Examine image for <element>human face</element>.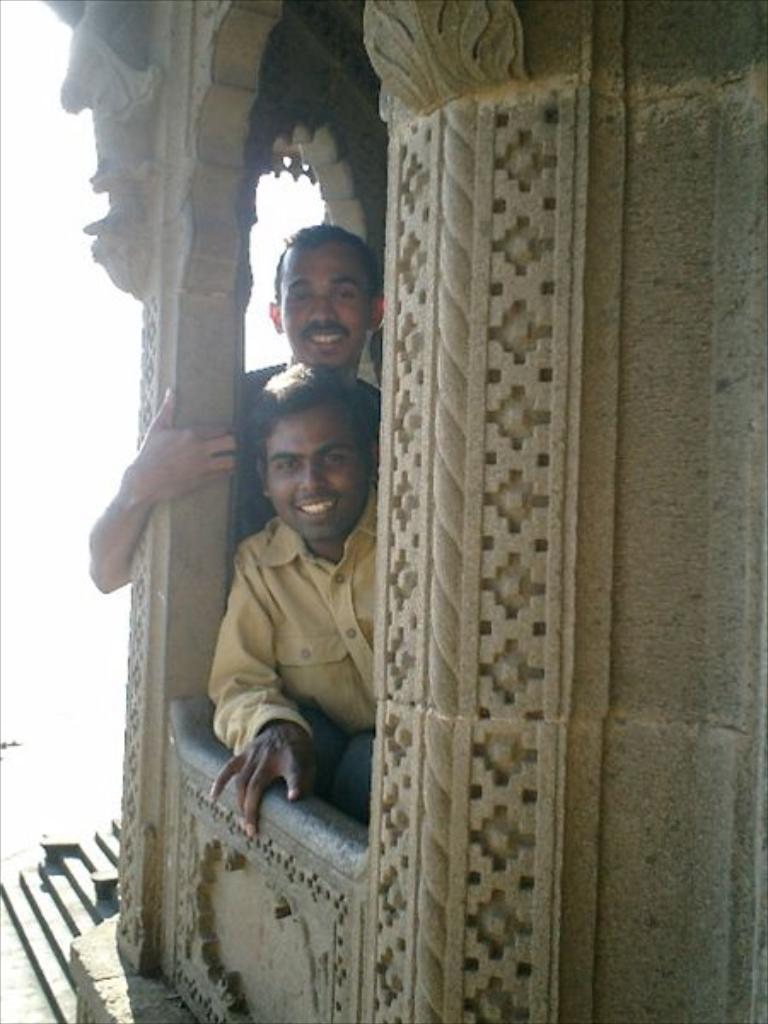
Examination result: (268,403,372,539).
